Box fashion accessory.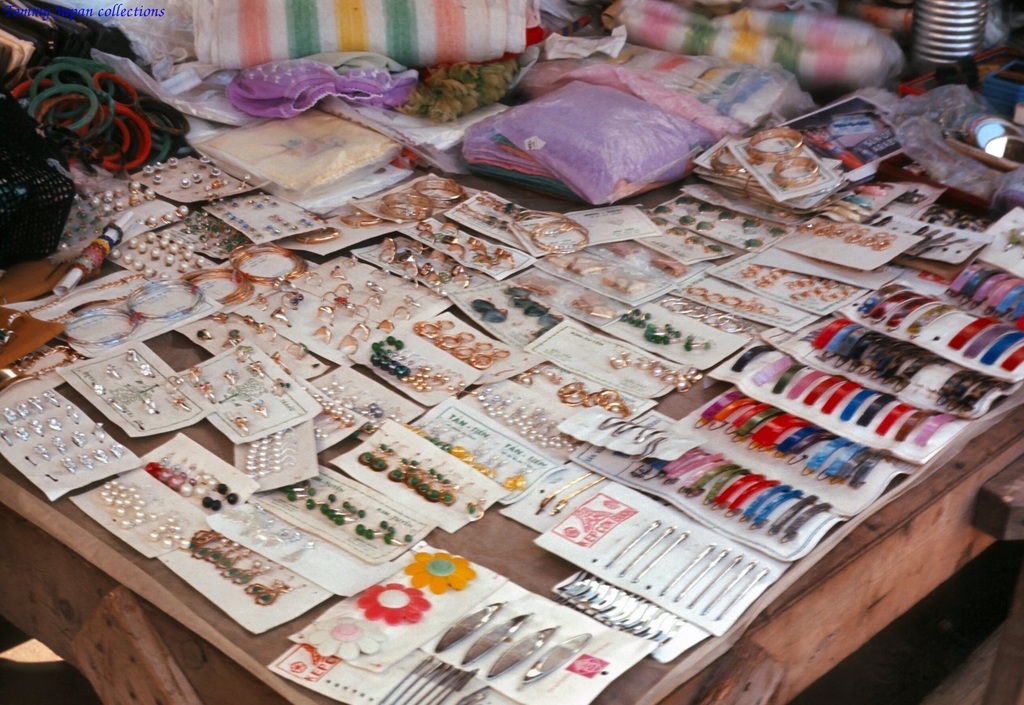
region(251, 584, 295, 603).
